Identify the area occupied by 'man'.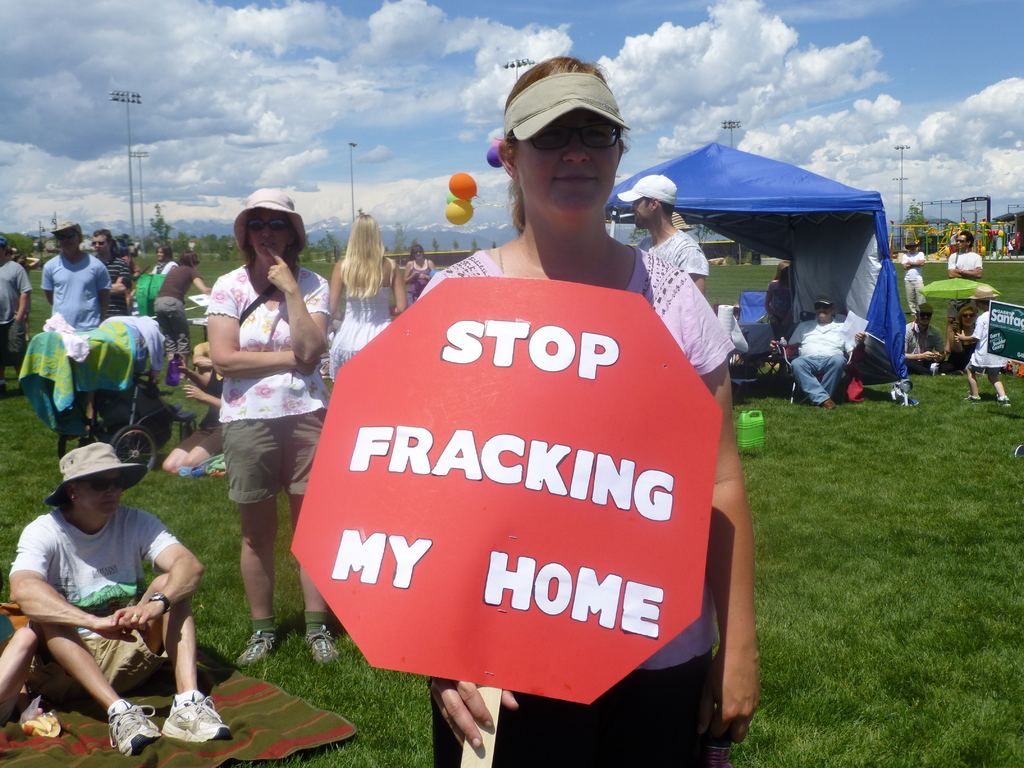
Area: bbox(772, 291, 858, 412).
